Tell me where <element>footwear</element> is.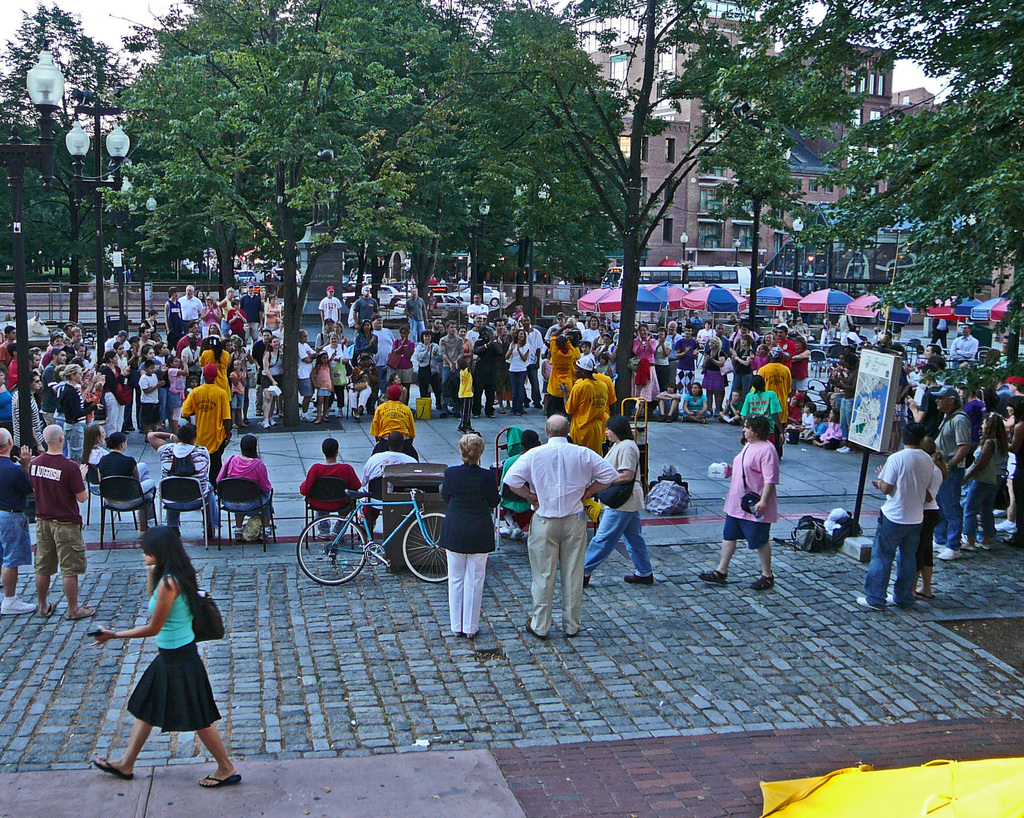
<element>footwear</element> is at detection(267, 417, 275, 425).
